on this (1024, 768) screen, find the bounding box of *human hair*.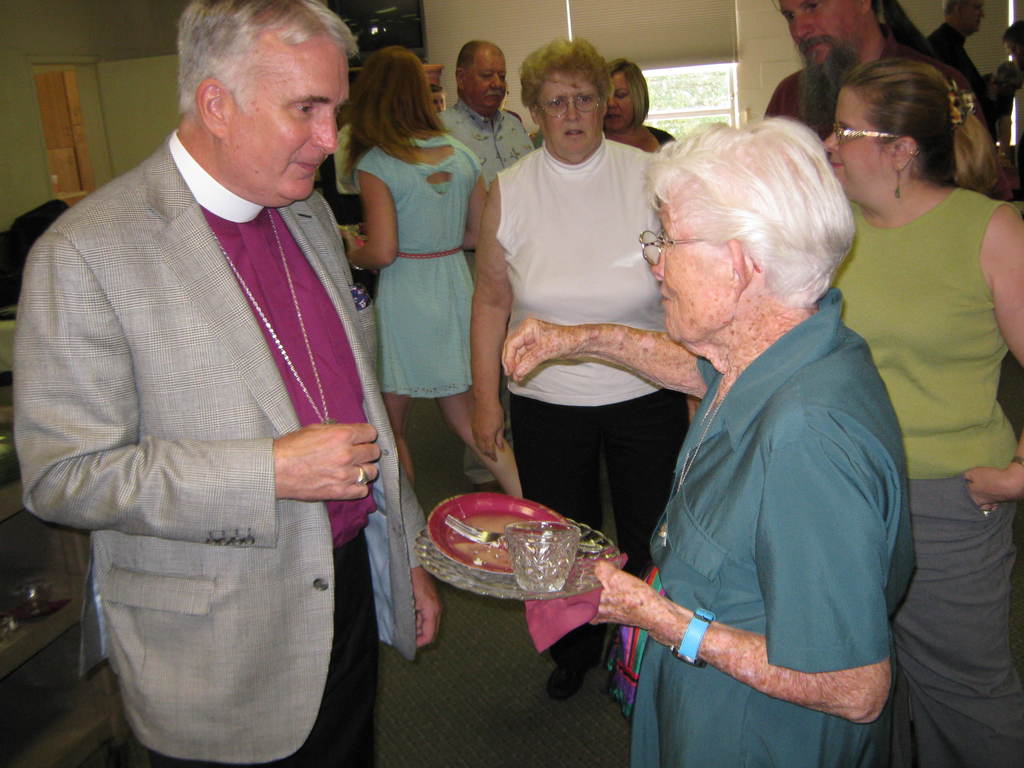
Bounding box: [left=1002, top=20, right=1023, bottom=49].
